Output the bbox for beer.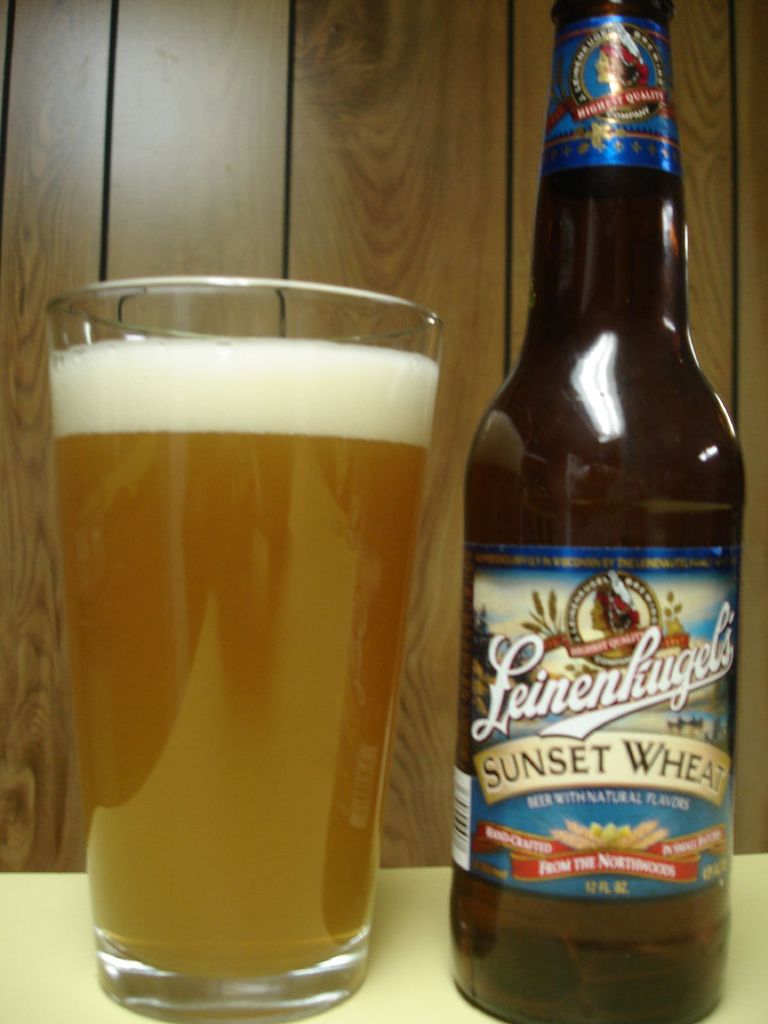
crop(449, 0, 748, 1023).
